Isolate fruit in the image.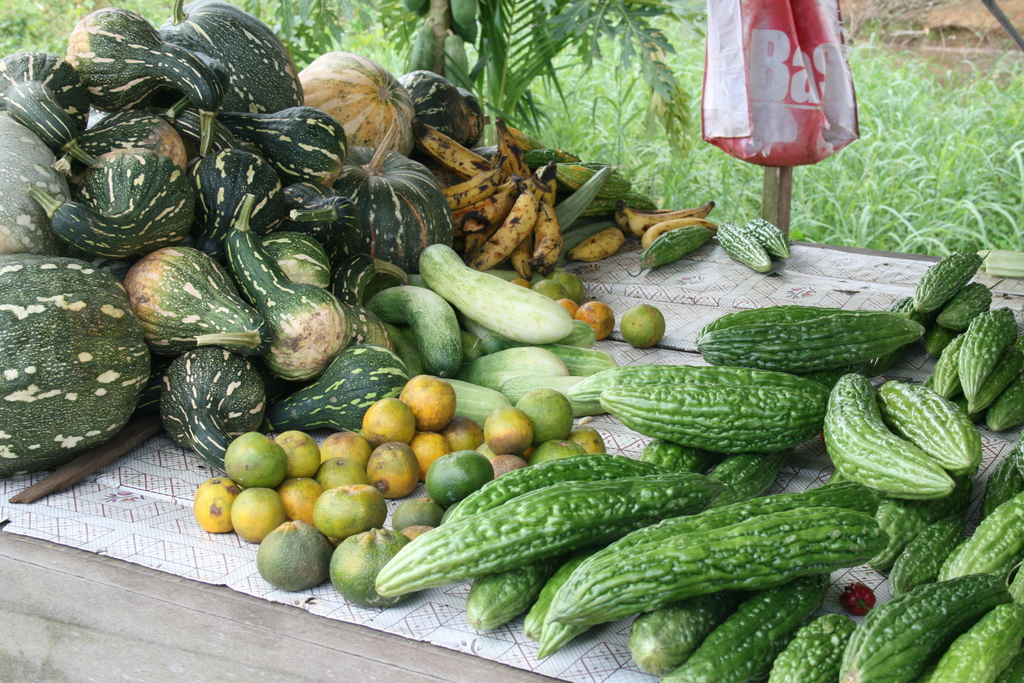
Isolated region: 622,304,666,348.
